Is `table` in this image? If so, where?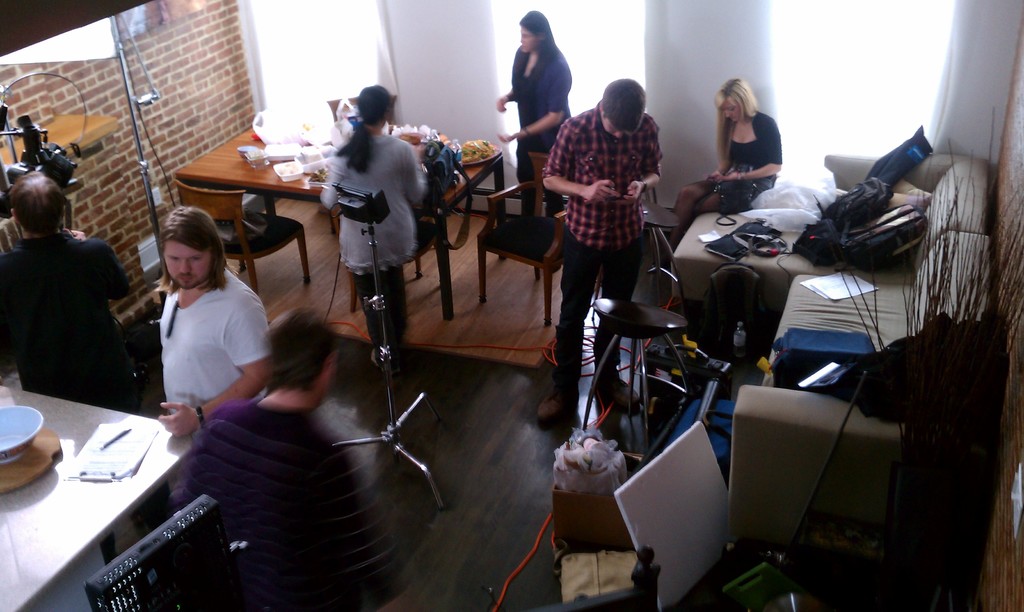
Yes, at x1=186, y1=129, x2=328, y2=305.
